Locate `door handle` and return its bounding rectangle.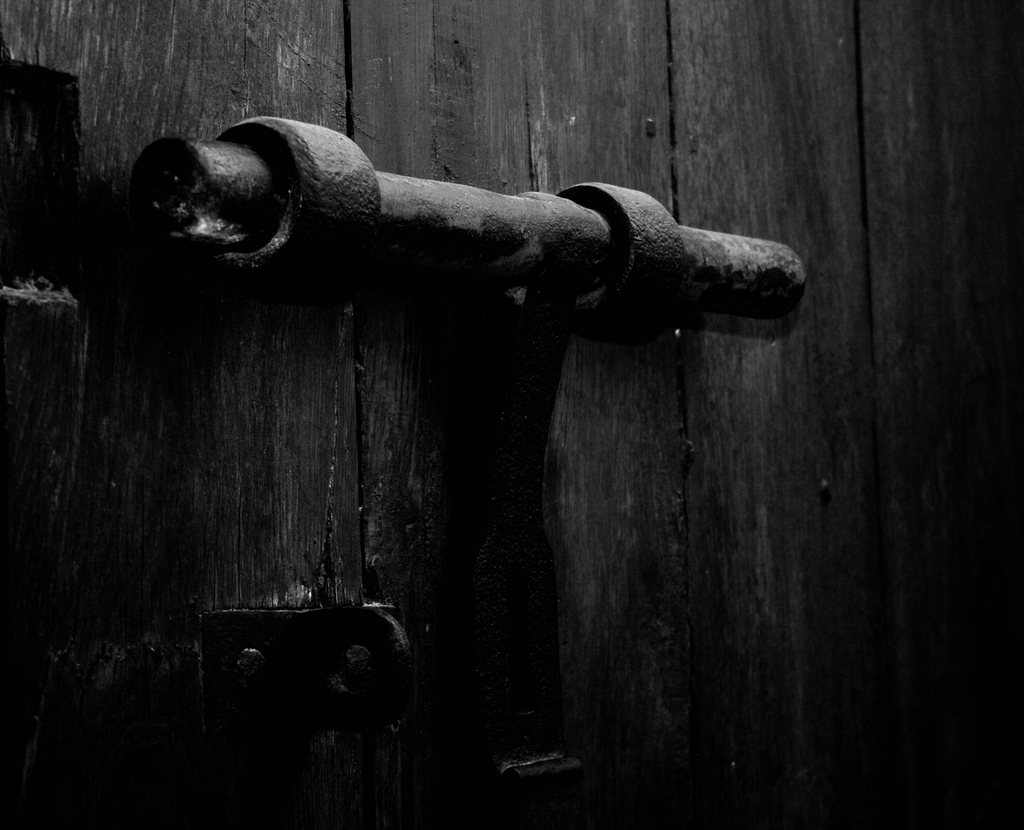
<bbox>115, 107, 820, 829</bbox>.
